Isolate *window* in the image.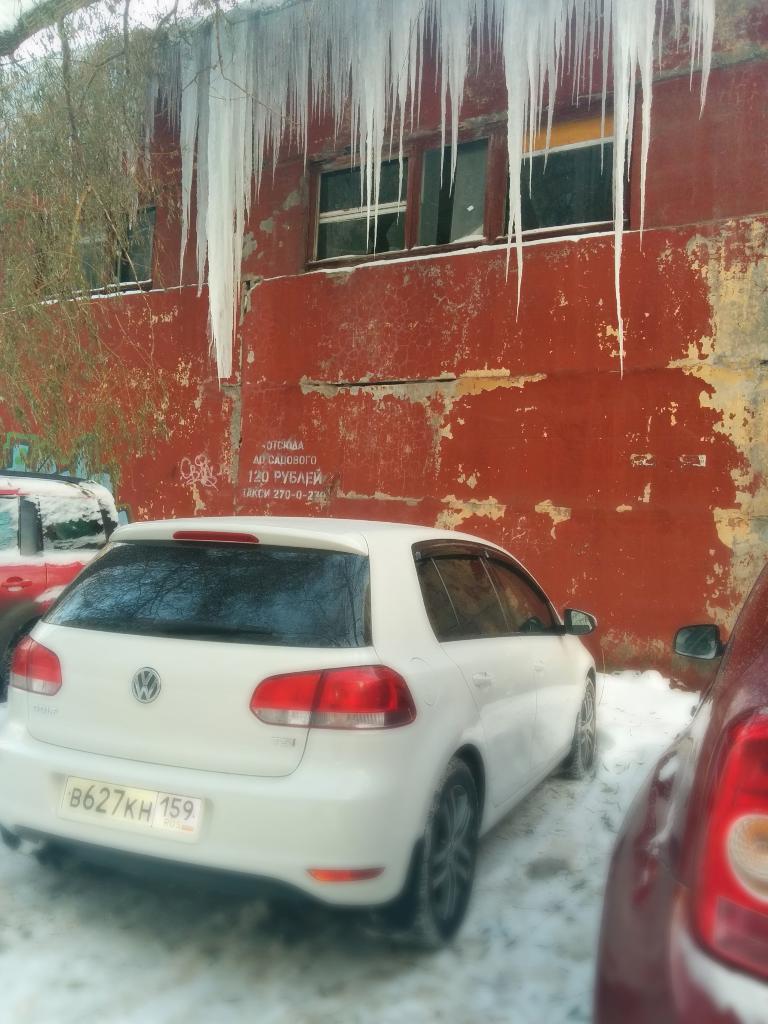
Isolated region: {"x1": 40, "y1": 208, "x2": 157, "y2": 304}.
